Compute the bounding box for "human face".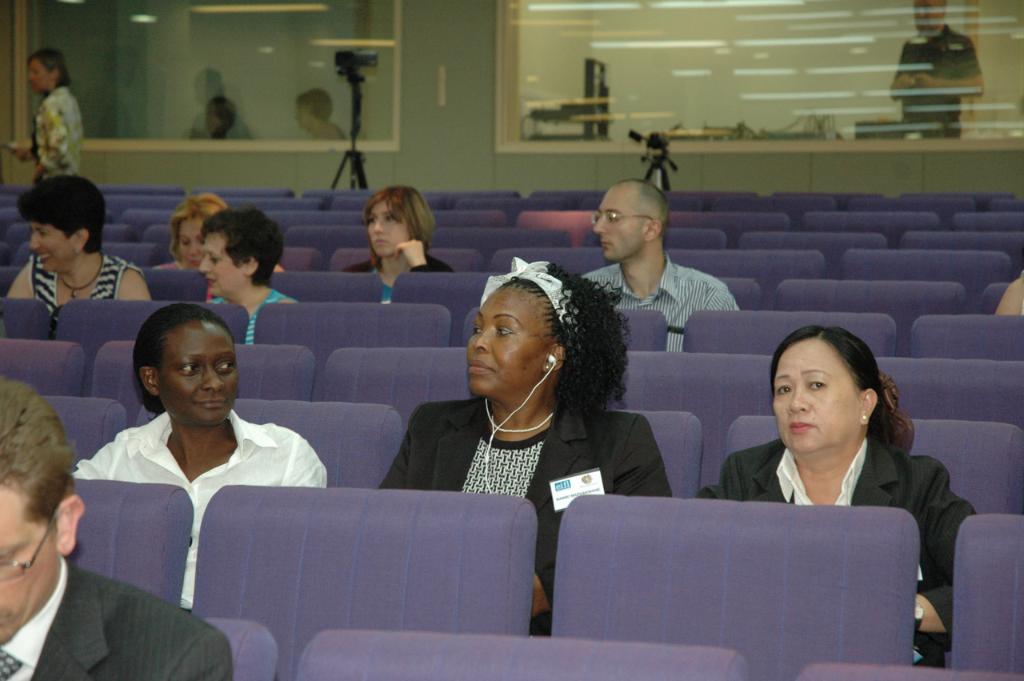
(170,219,208,276).
